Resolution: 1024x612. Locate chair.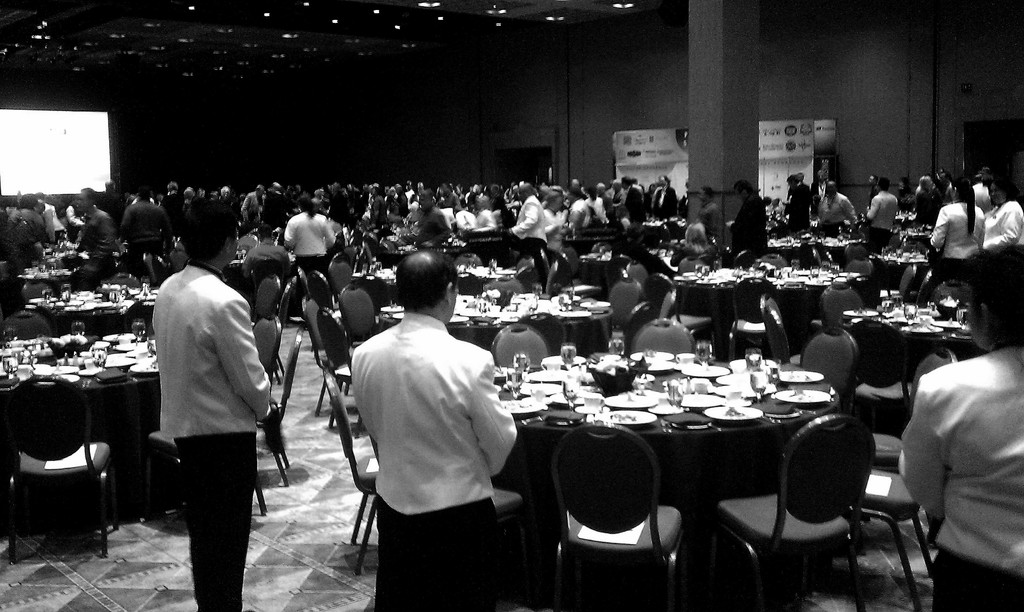
[485, 275, 526, 296].
